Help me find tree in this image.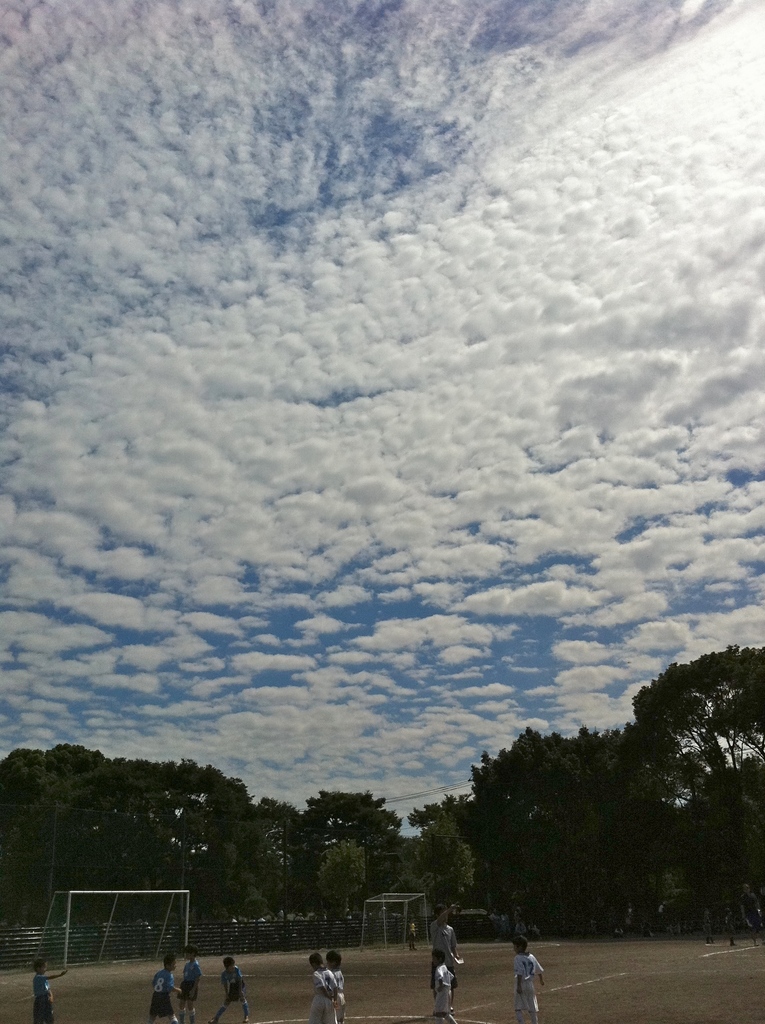
Found it: [left=618, top=637, right=755, bottom=889].
